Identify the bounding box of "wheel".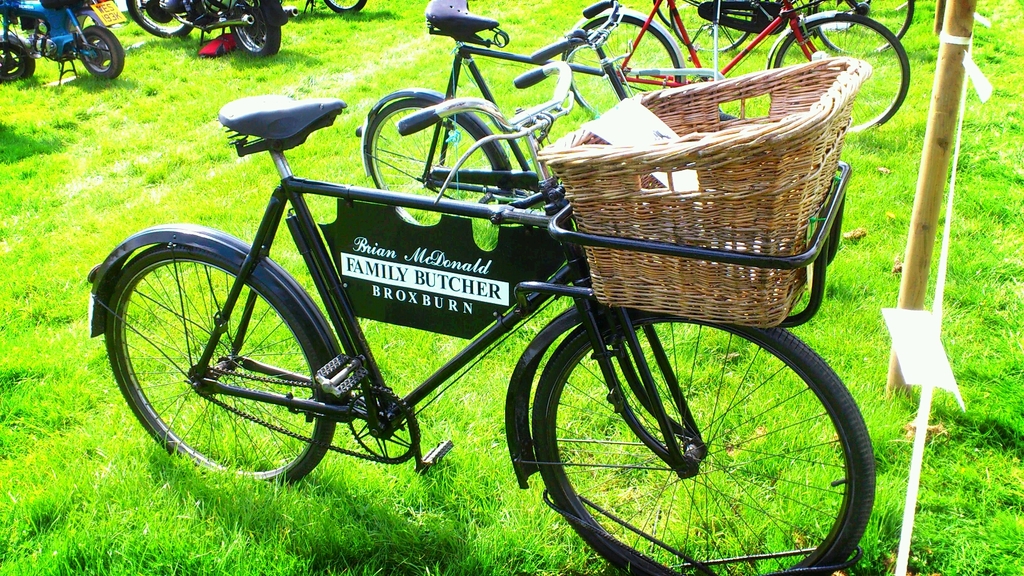
324,0,366,13.
